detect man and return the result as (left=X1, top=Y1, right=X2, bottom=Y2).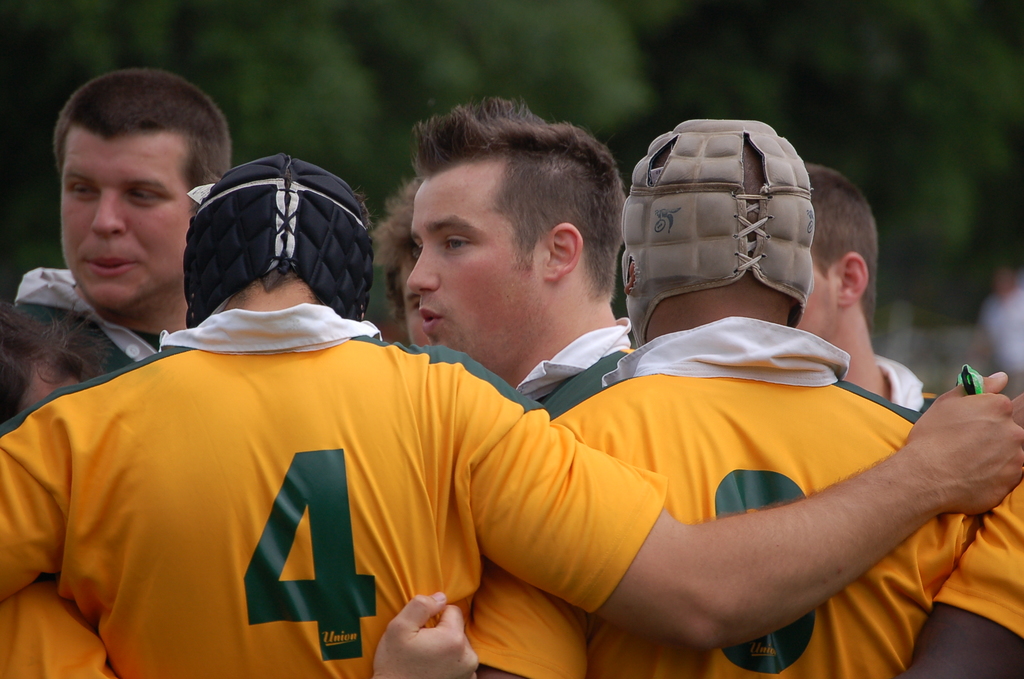
(left=12, top=79, right=272, bottom=430).
